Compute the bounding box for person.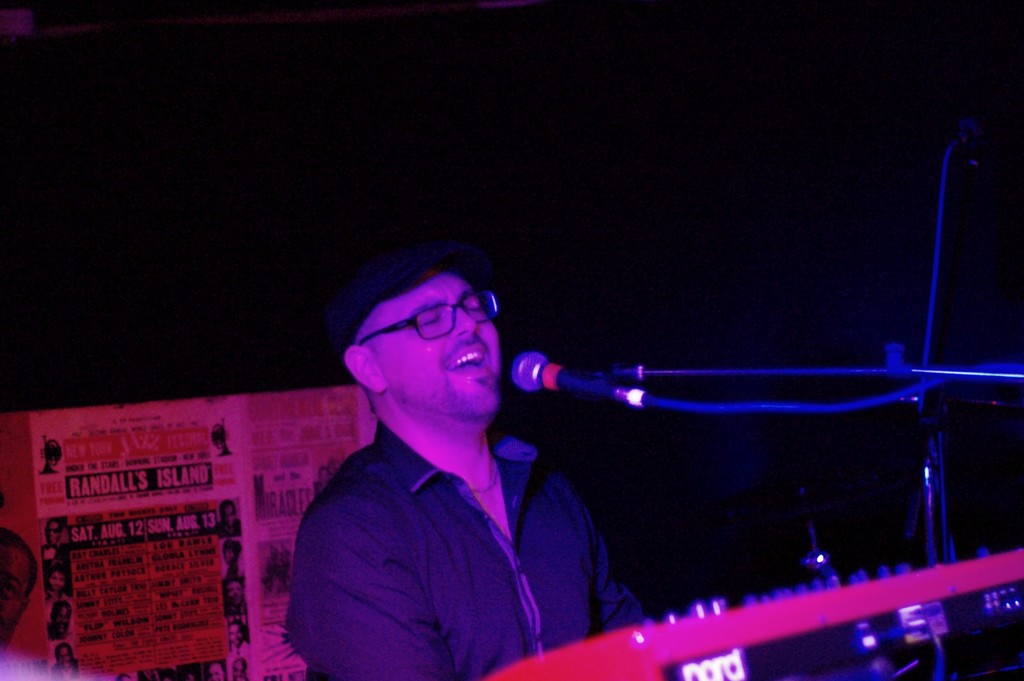
218, 501, 244, 540.
